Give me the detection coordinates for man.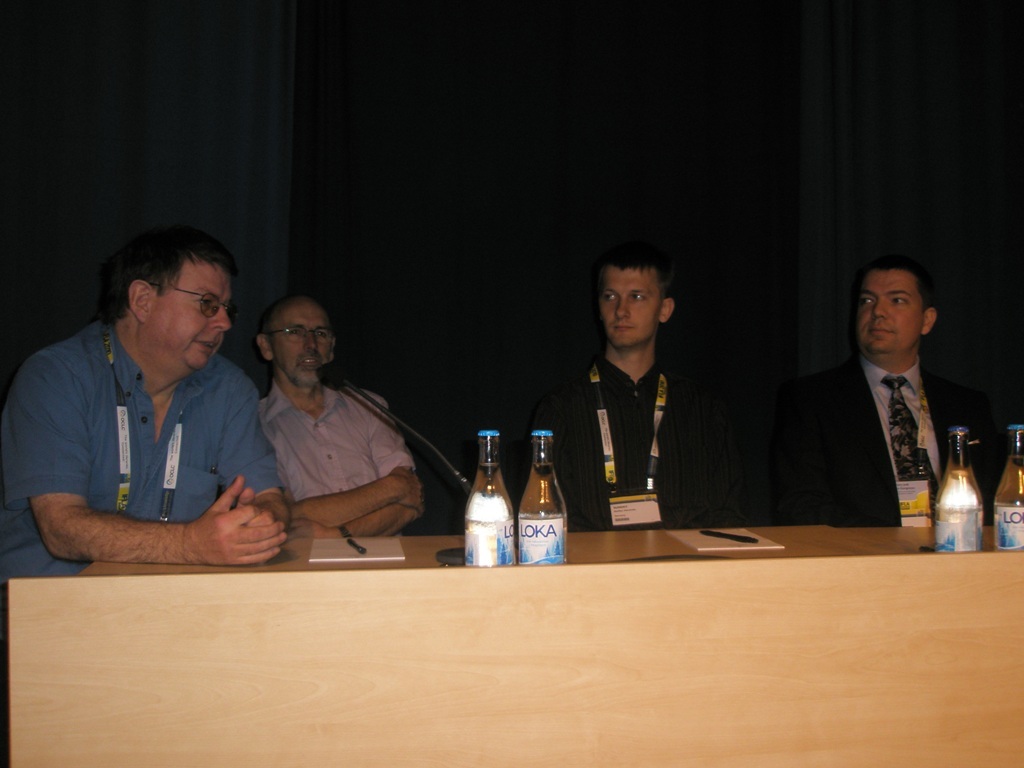
{"left": 525, "top": 241, "right": 747, "bottom": 537}.
